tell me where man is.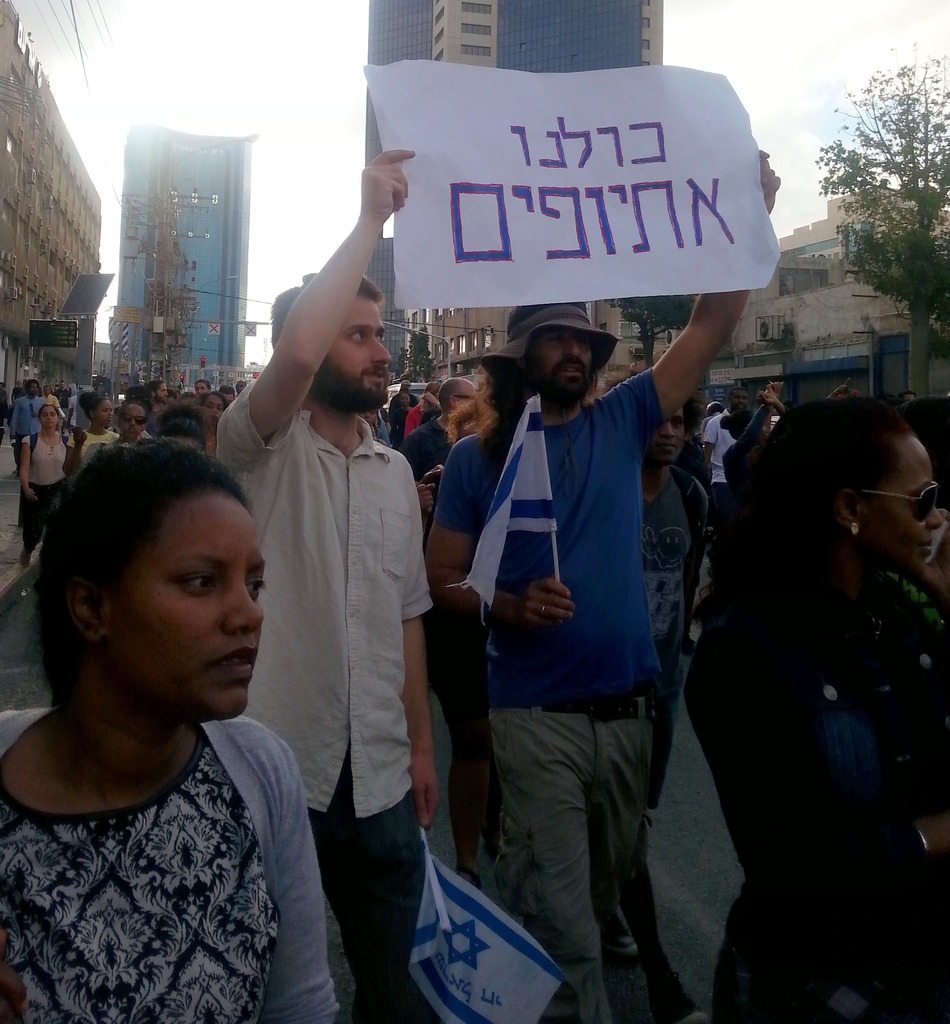
man is at {"left": 218, "top": 143, "right": 442, "bottom": 1023}.
